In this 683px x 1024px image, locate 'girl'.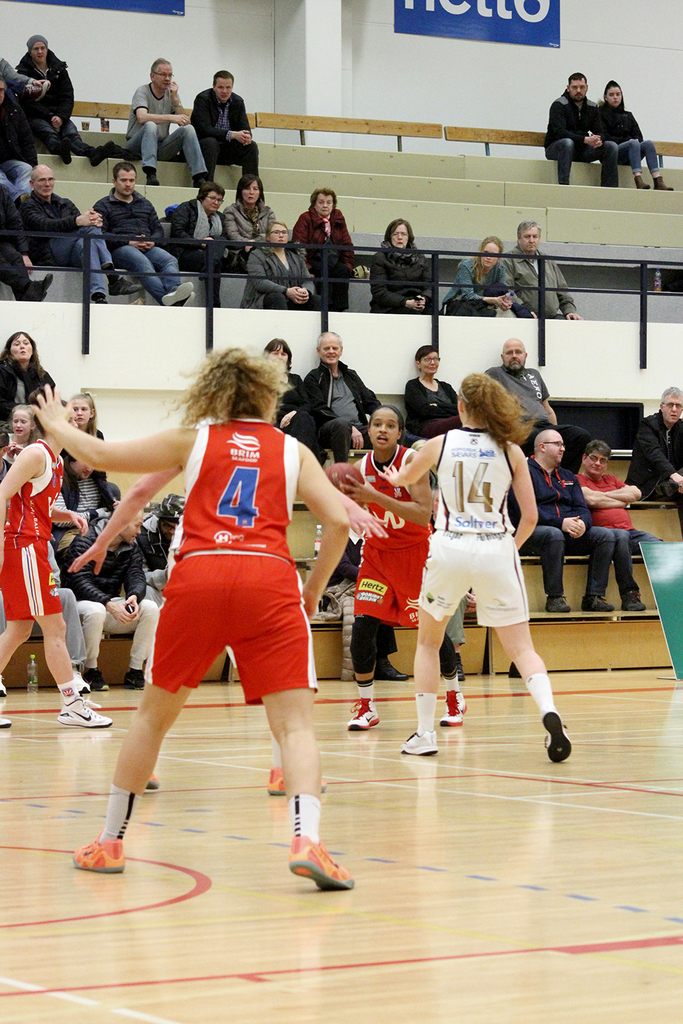
Bounding box: bbox=[597, 78, 673, 189].
